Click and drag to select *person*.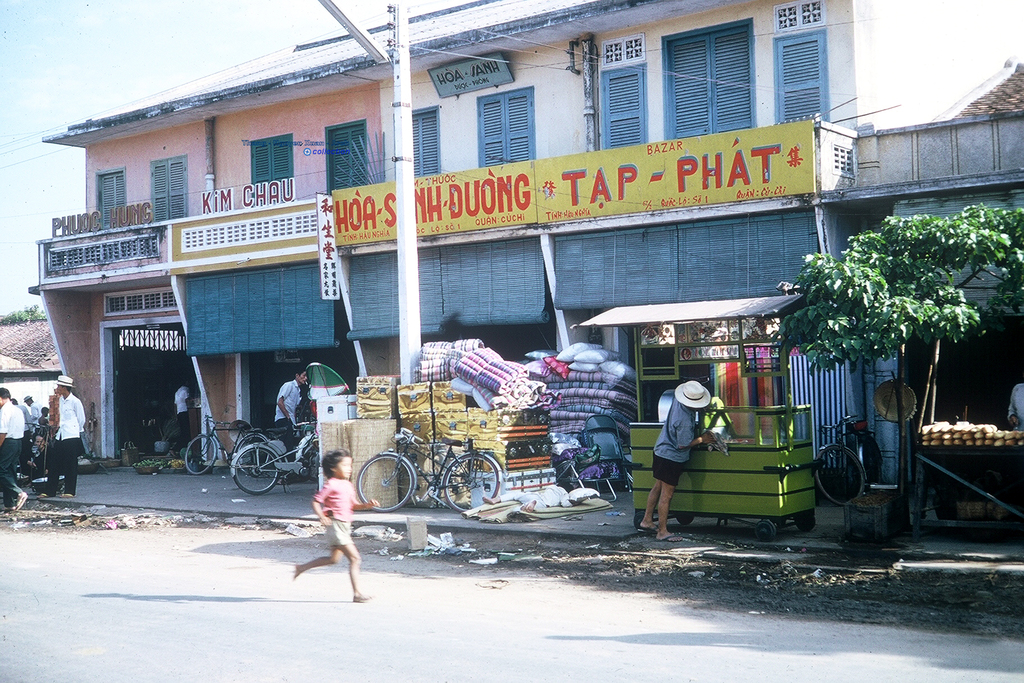
Selection: (38,383,85,500).
